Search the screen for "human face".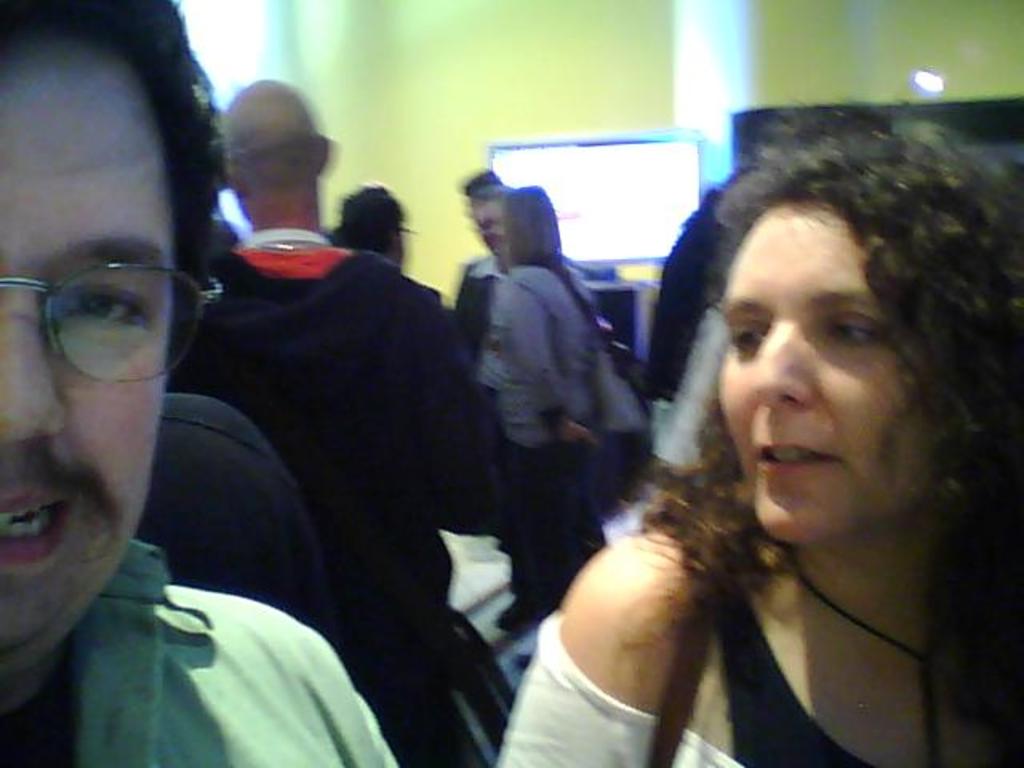
Found at box(469, 198, 507, 266).
